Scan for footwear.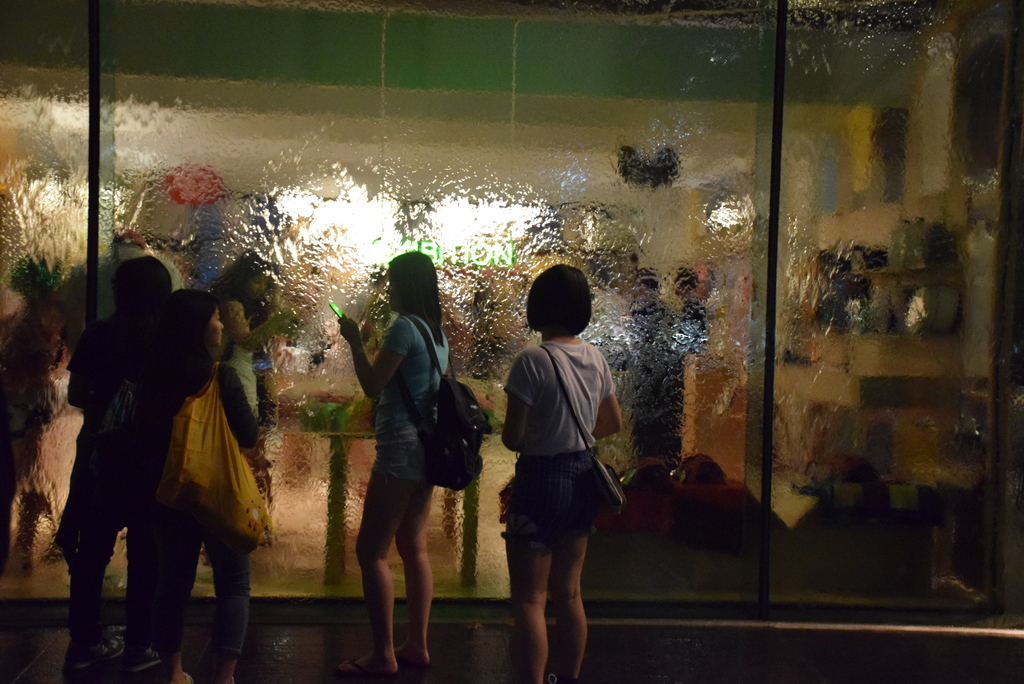
Scan result: rect(182, 669, 198, 683).
